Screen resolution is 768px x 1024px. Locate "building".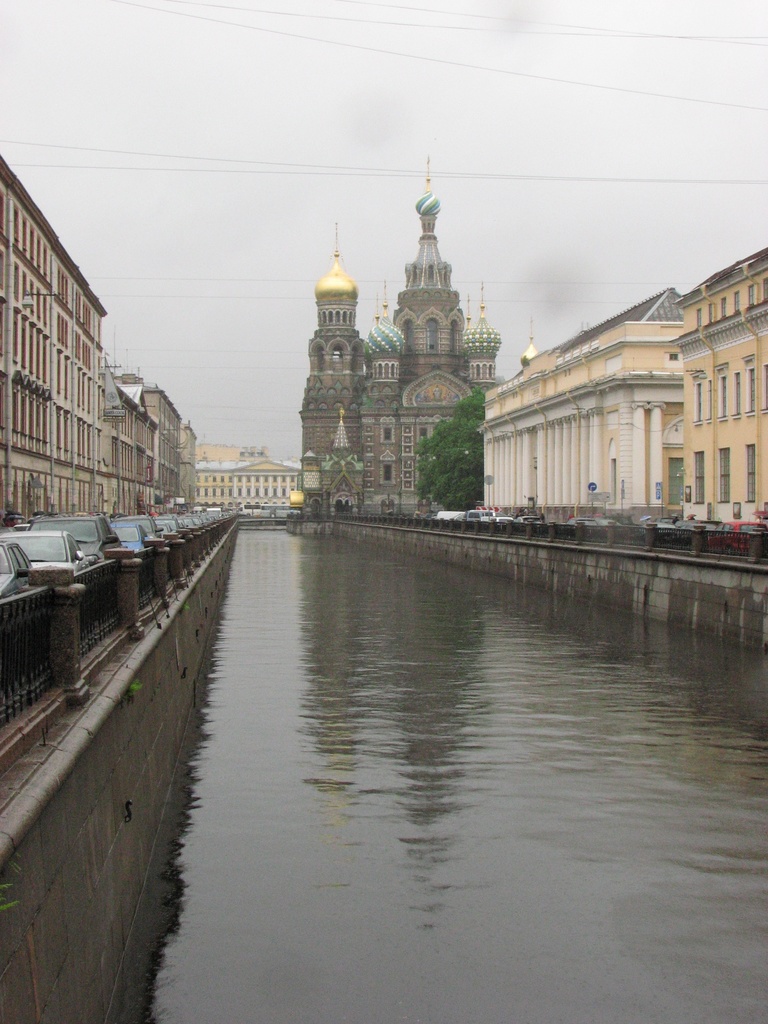
{"x1": 179, "y1": 424, "x2": 200, "y2": 519}.
